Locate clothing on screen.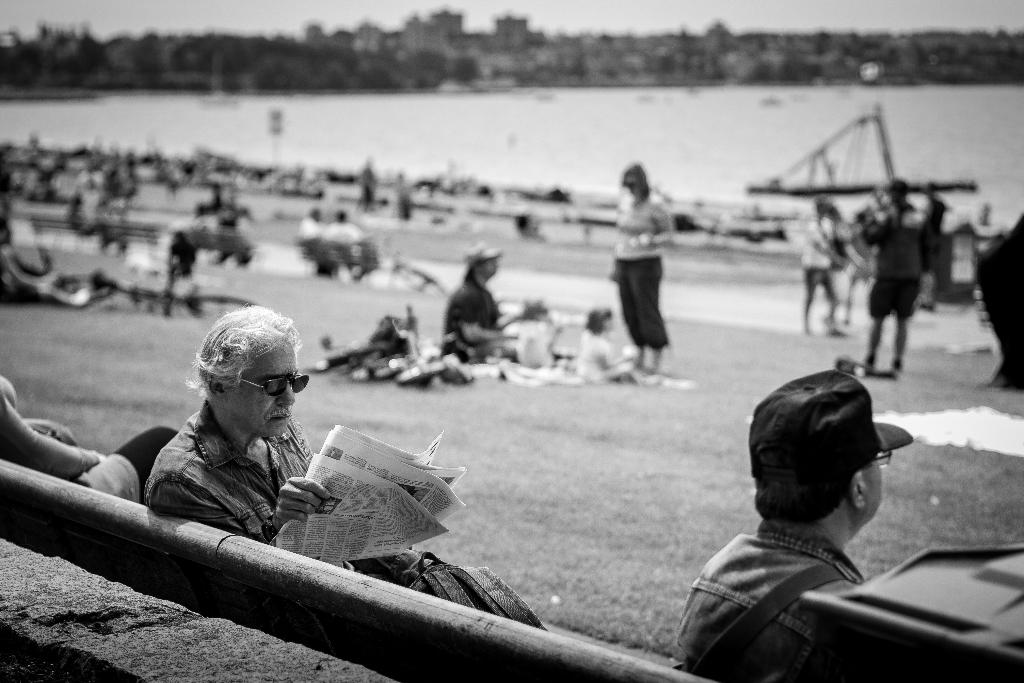
On screen at locate(620, 192, 672, 350).
